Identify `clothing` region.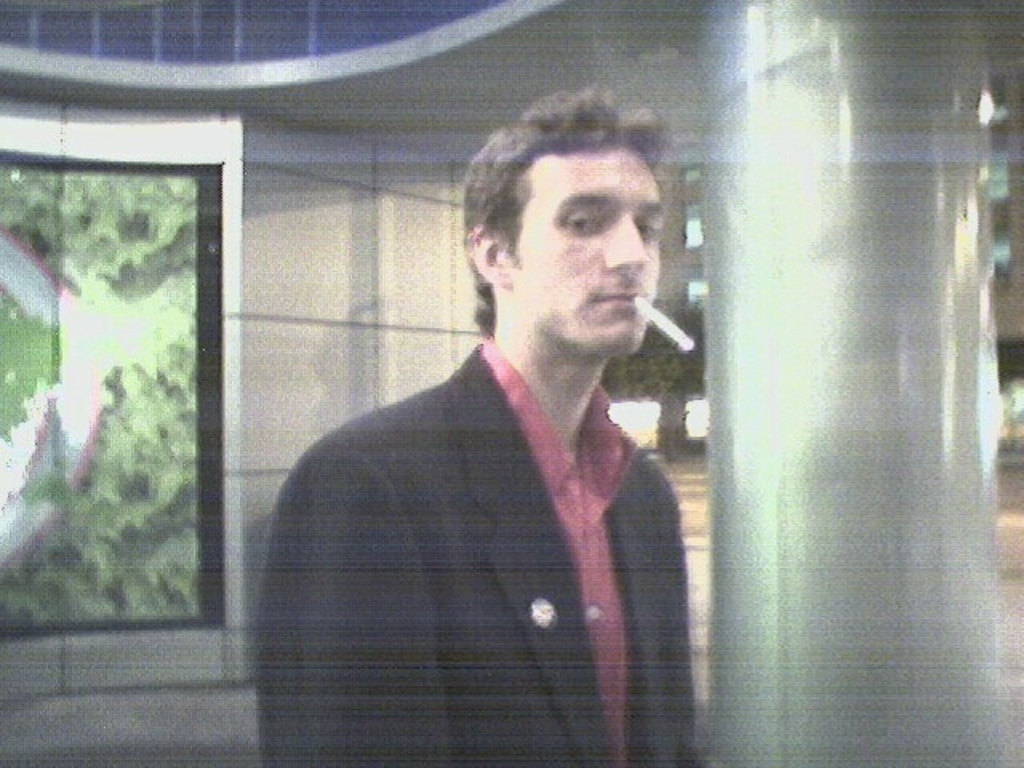
Region: l=262, t=278, r=712, b=747.
